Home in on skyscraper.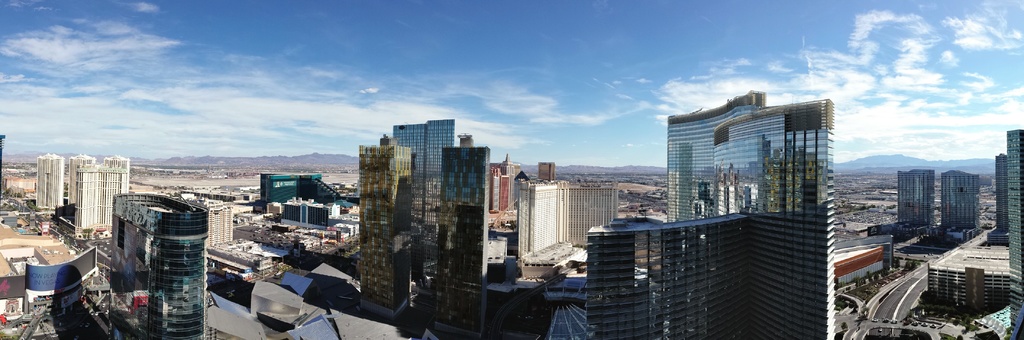
Homed in at 423 109 453 213.
